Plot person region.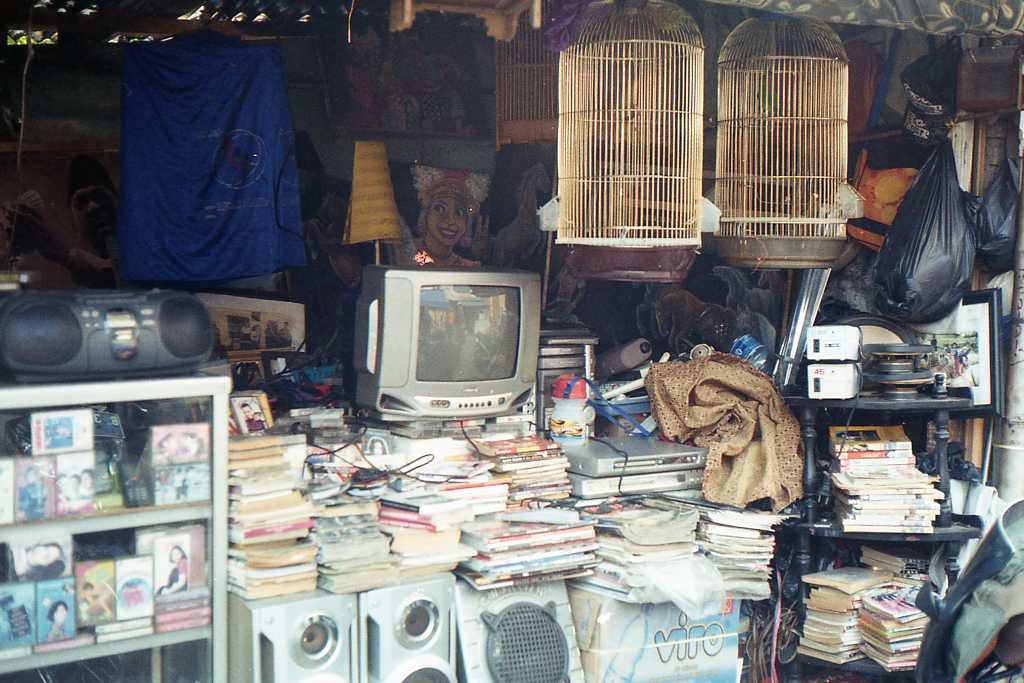
Plotted at x1=0 y1=542 x2=62 y2=581.
